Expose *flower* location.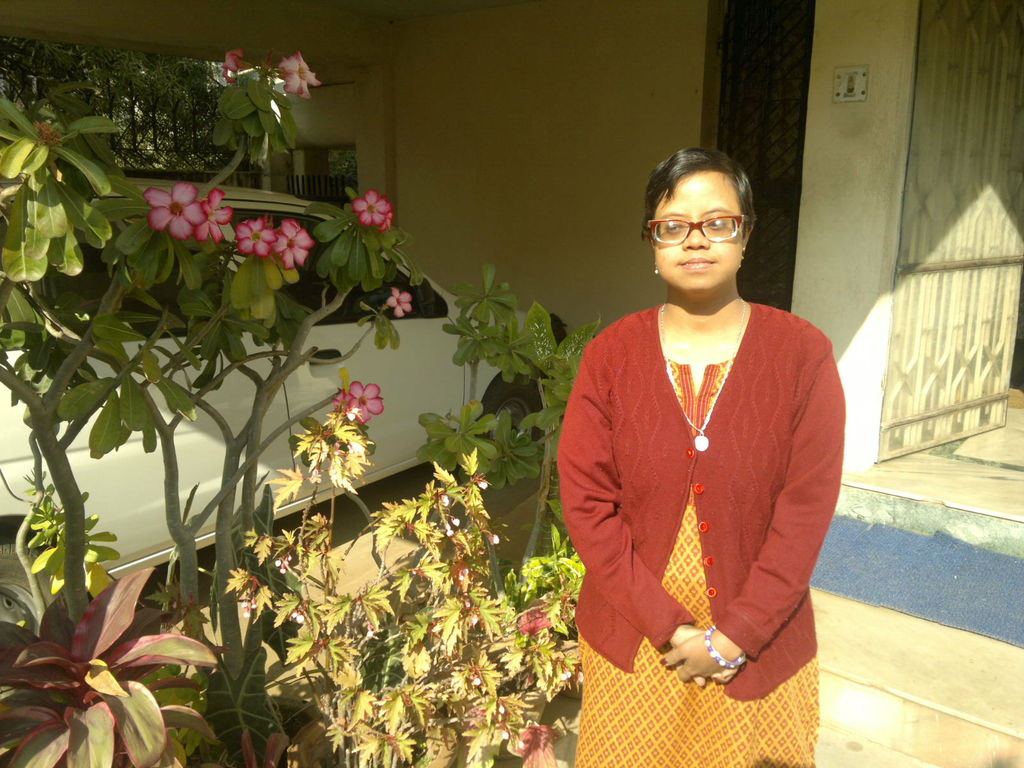
Exposed at box(474, 473, 486, 490).
